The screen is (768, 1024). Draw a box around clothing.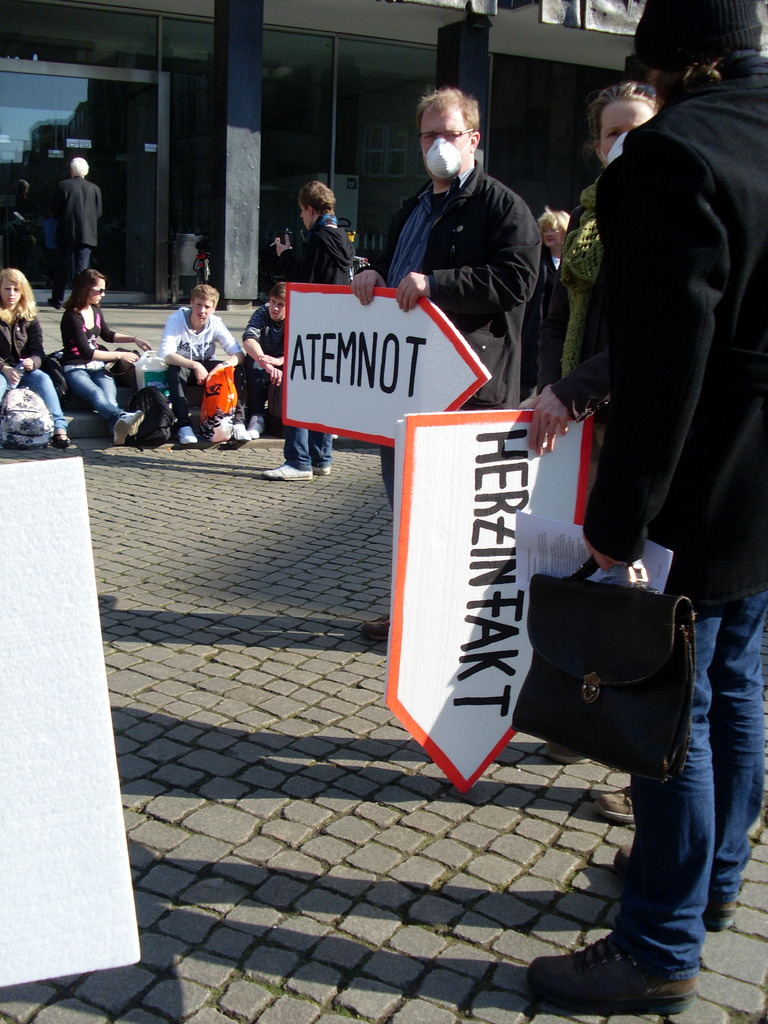
<region>559, 171, 617, 399</region>.
